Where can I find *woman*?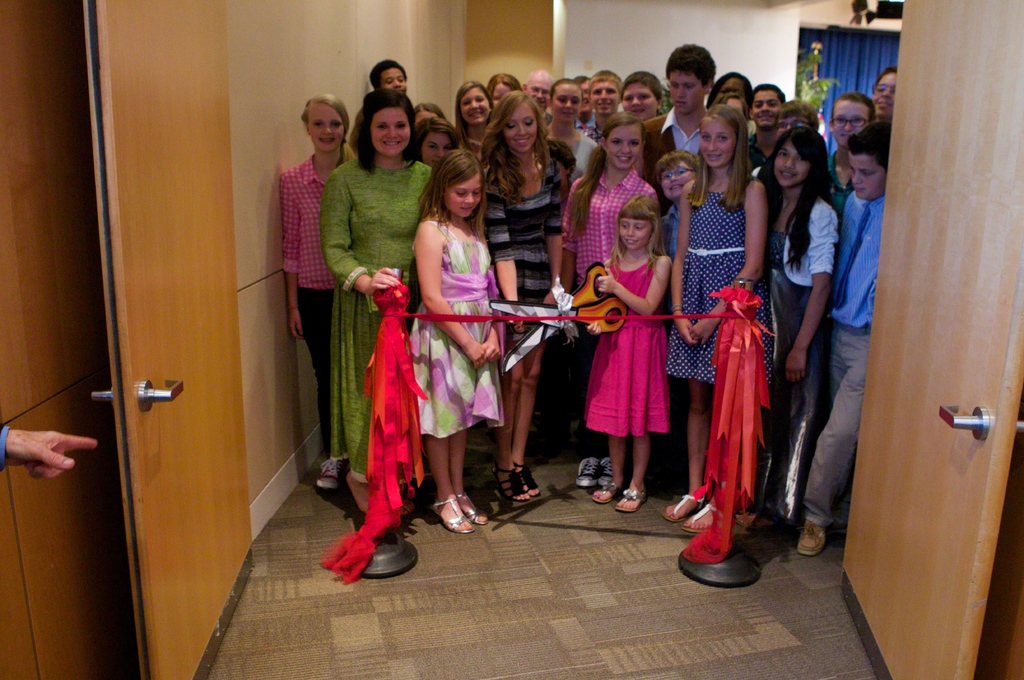
You can find it at BBox(414, 116, 457, 182).
